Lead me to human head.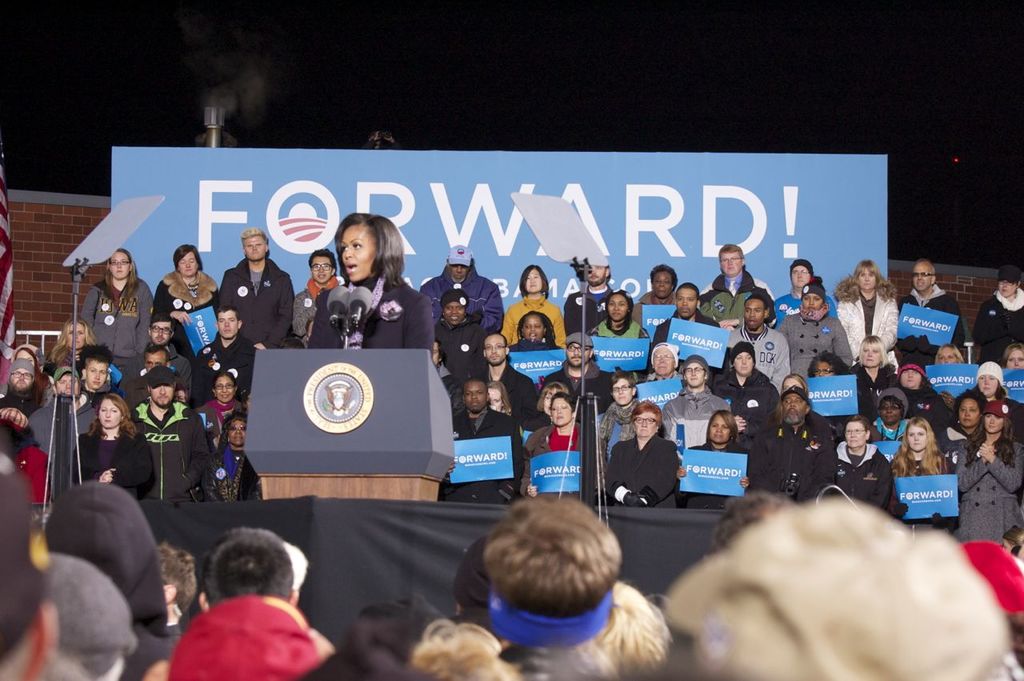
Lead to <bbox>548, 393, 574, 428</bbox>.
